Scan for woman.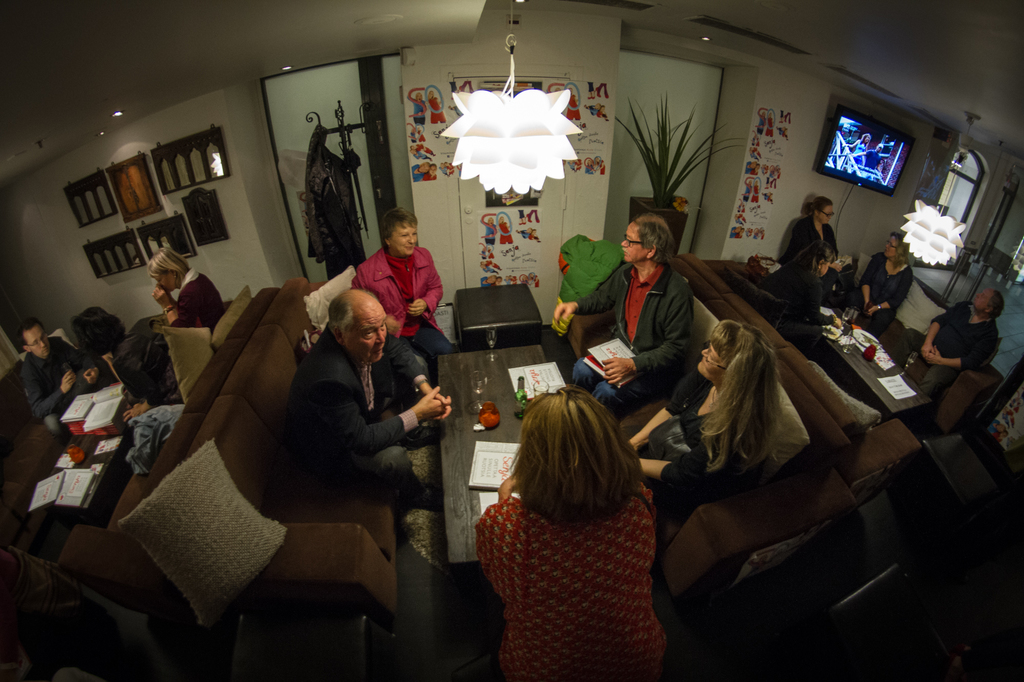
Scan result: (x1=849, y1=233, x2=909, y2=334).
